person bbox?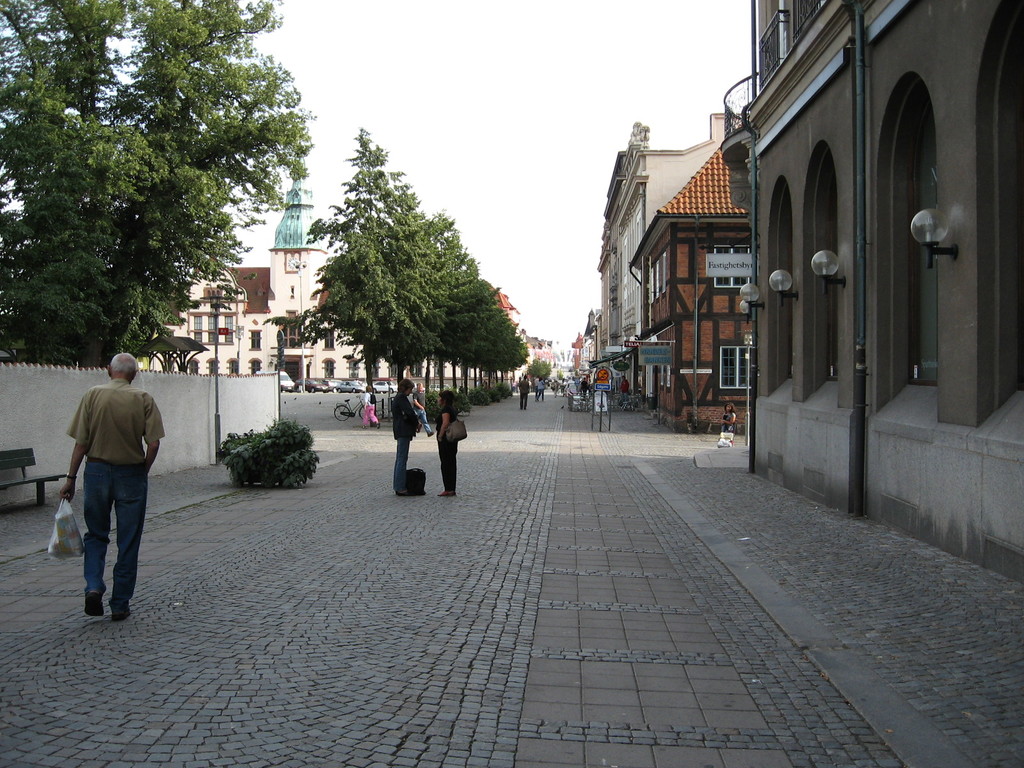
x1=390, y1=375, x2=417, y2=487
